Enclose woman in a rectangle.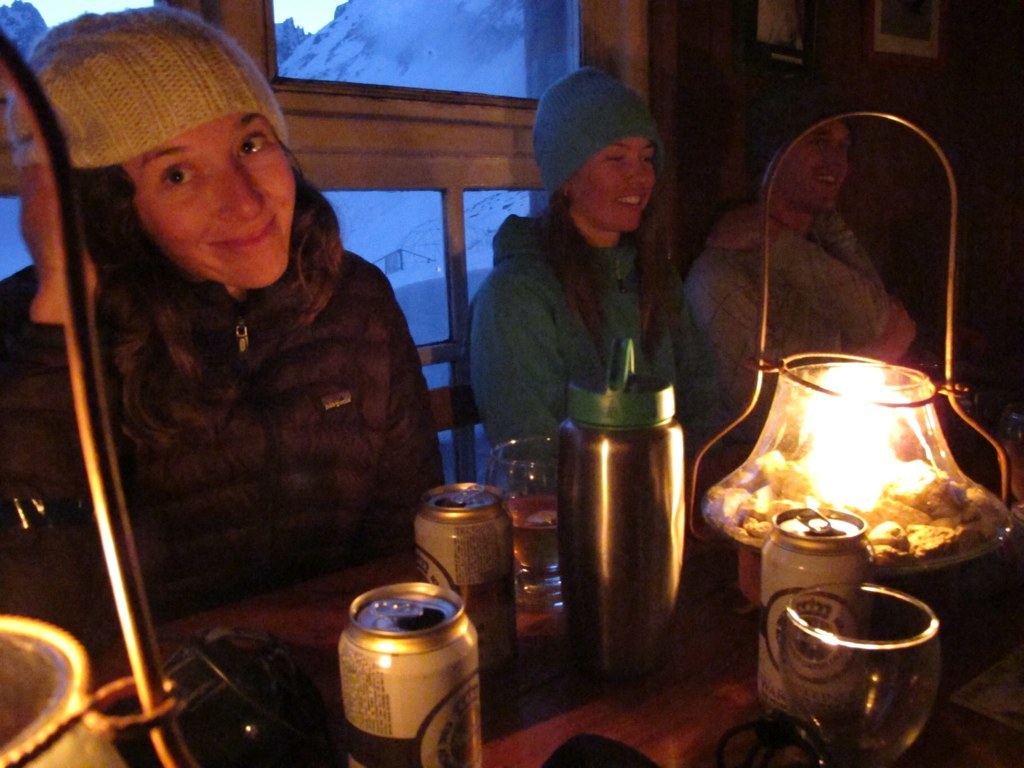
bbox(2, 0, 444, 589).
